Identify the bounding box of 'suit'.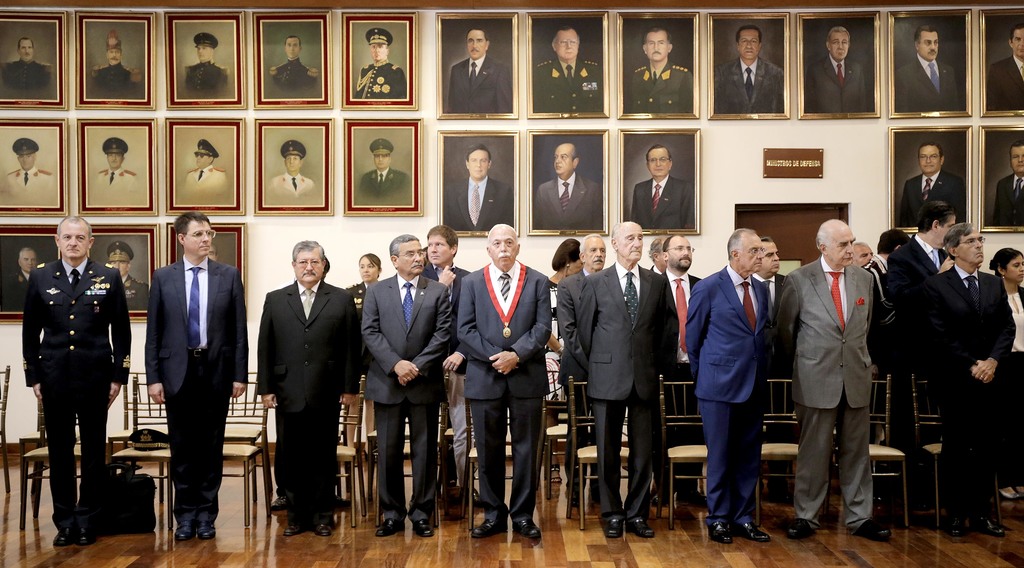
x1=686, y1=268, x2=775, y2=530.
